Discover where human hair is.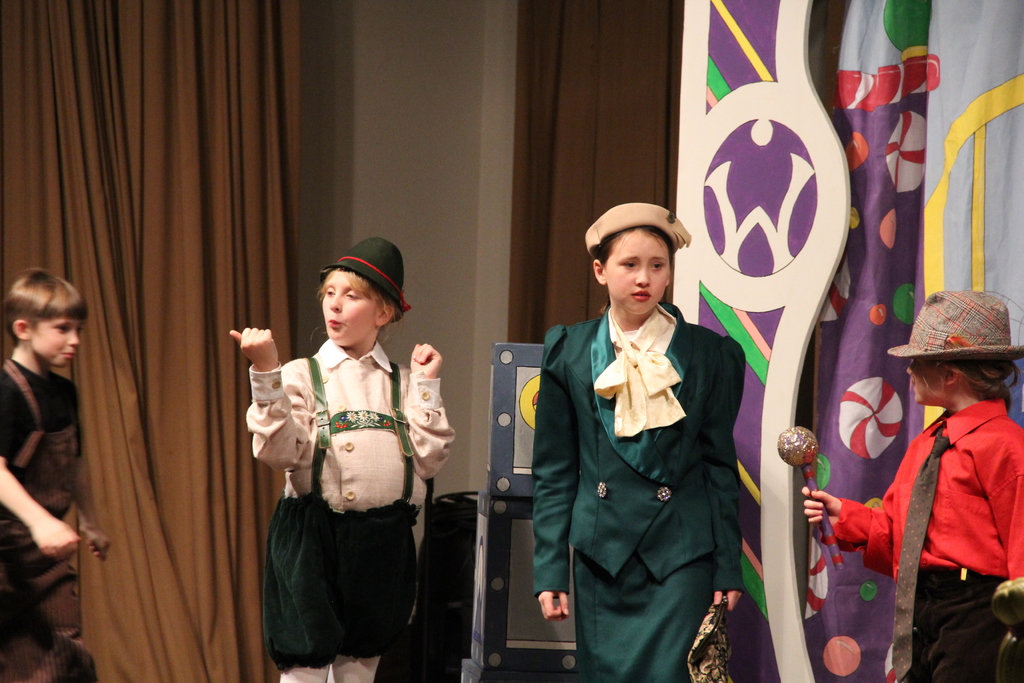
Discovered at crop(322, 270, 402, 336).
